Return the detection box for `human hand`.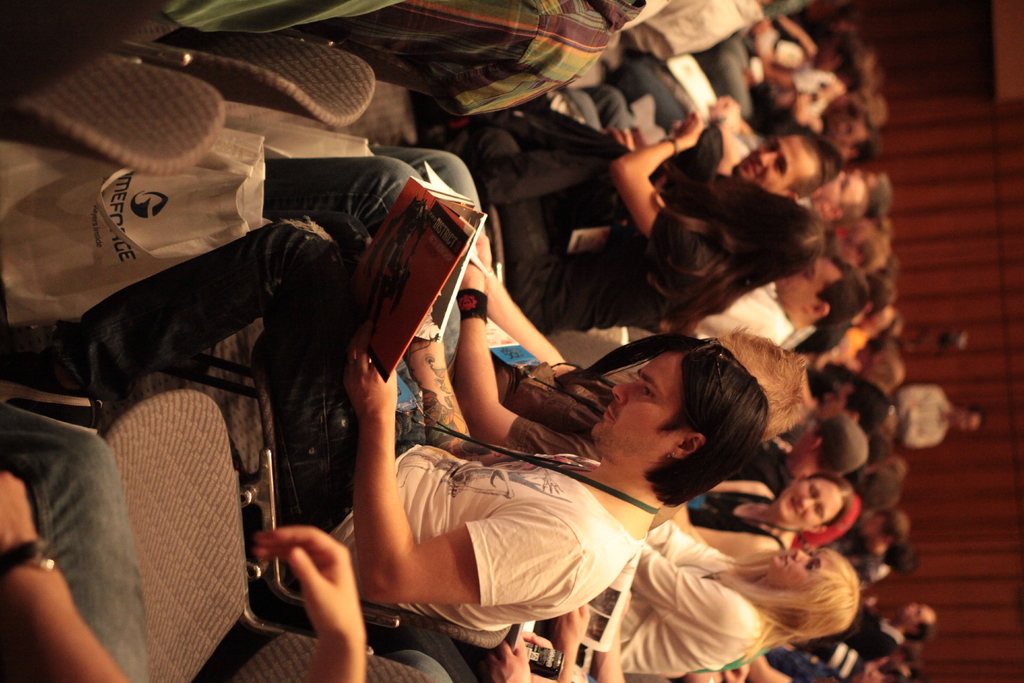
bbox(476, 230, 494, 276).
